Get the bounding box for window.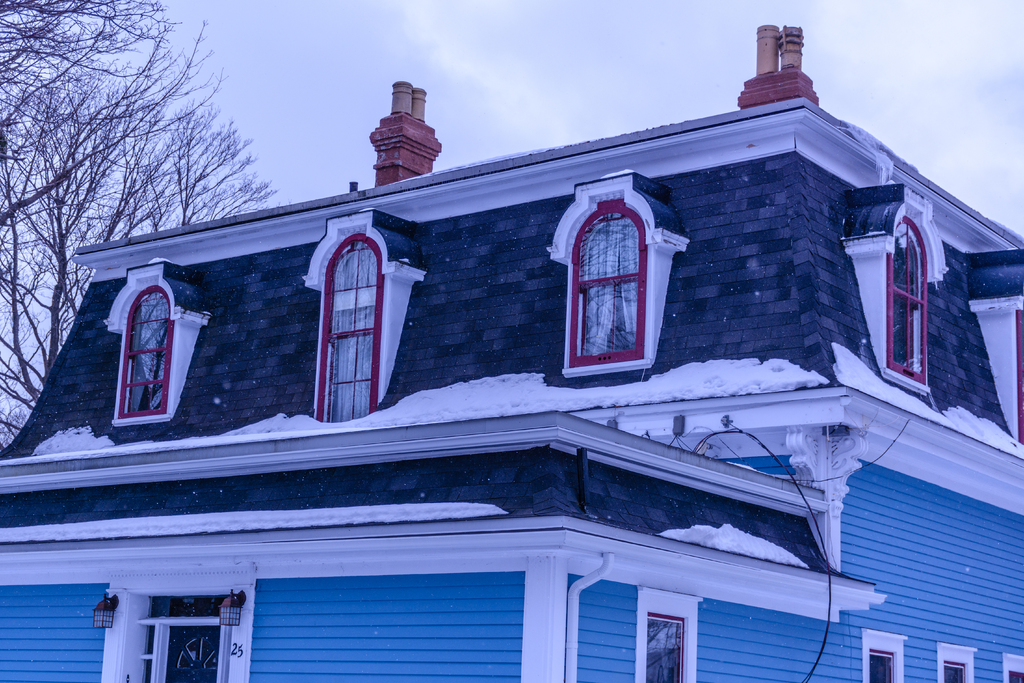
{"left": 314, "top": 216, "right": 383, "bottom": 418}.
